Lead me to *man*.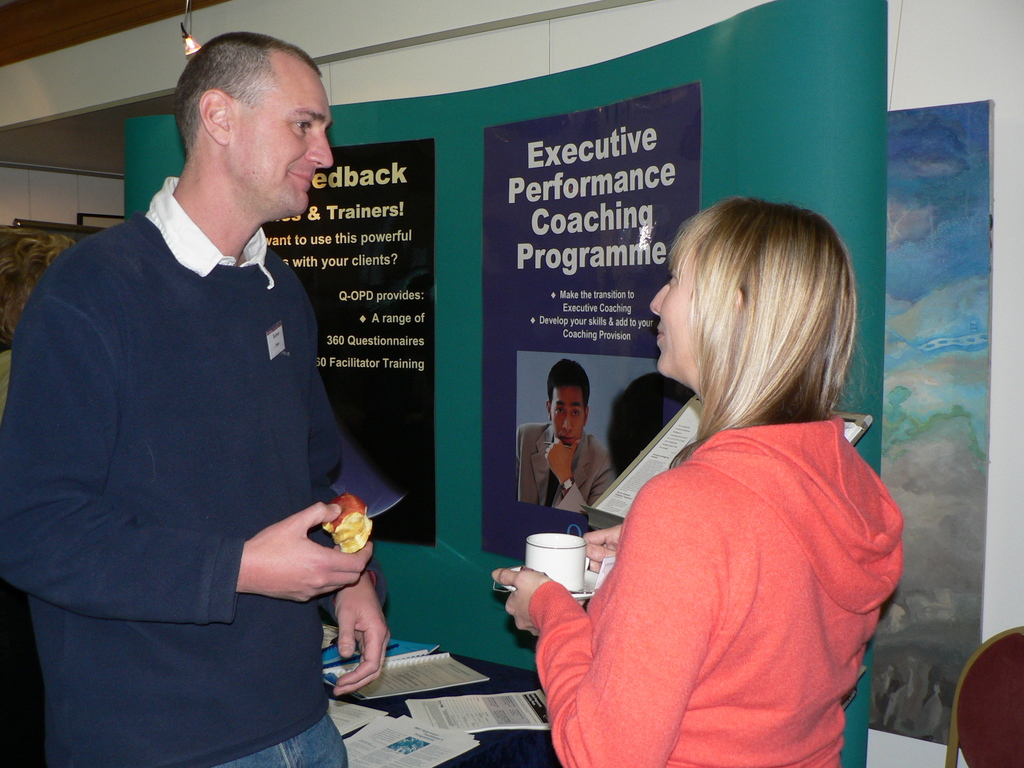
Lead to Rect(19, 22, 404, 761).
